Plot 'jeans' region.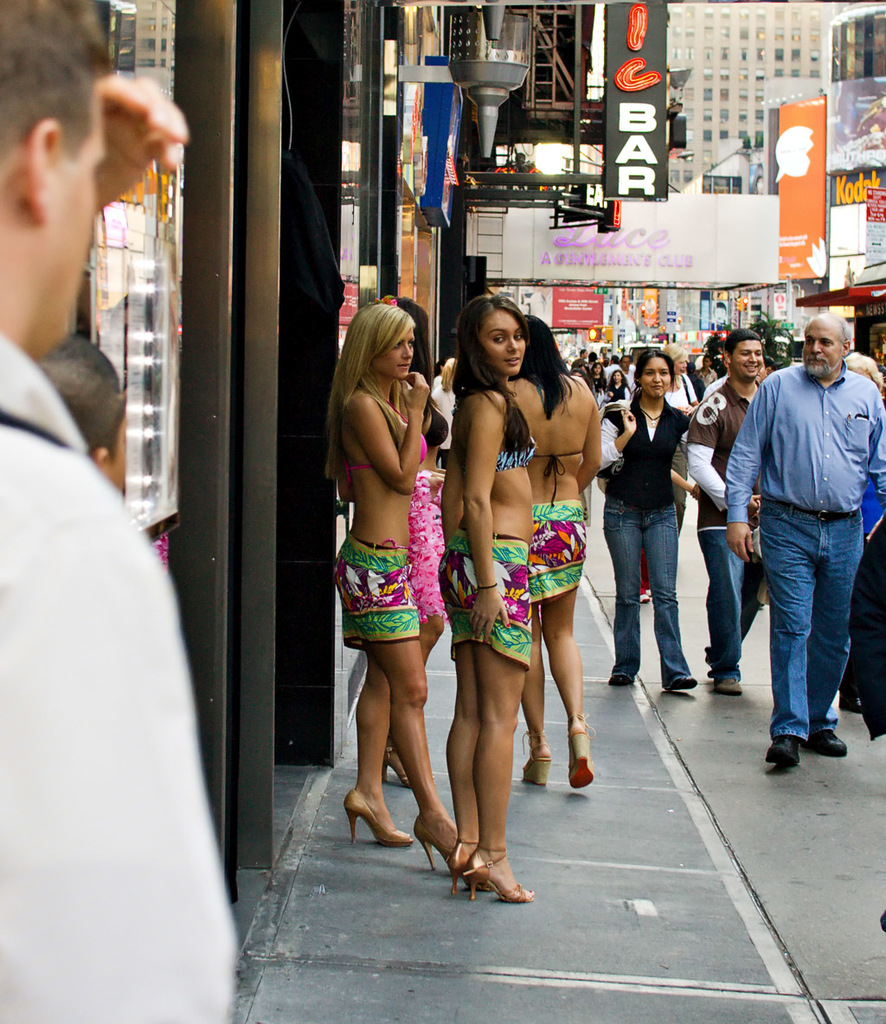
Plotted at select_region(699, 531, 740, 679).
